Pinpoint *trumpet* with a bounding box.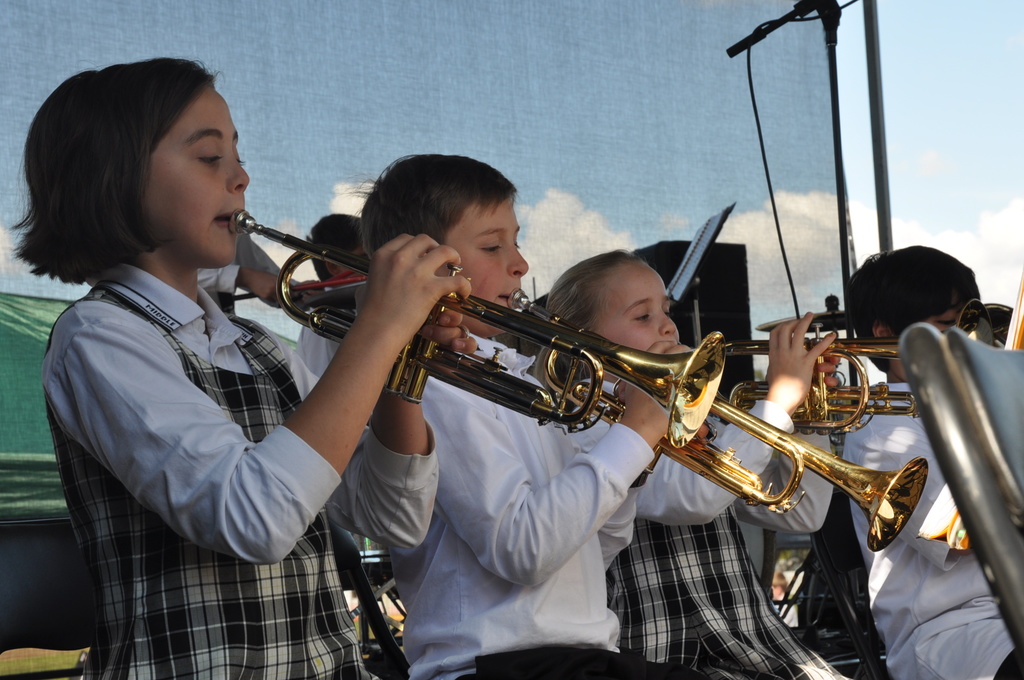
{"left": 941, "top": 299, "right": 996, "bottom": 354}.
